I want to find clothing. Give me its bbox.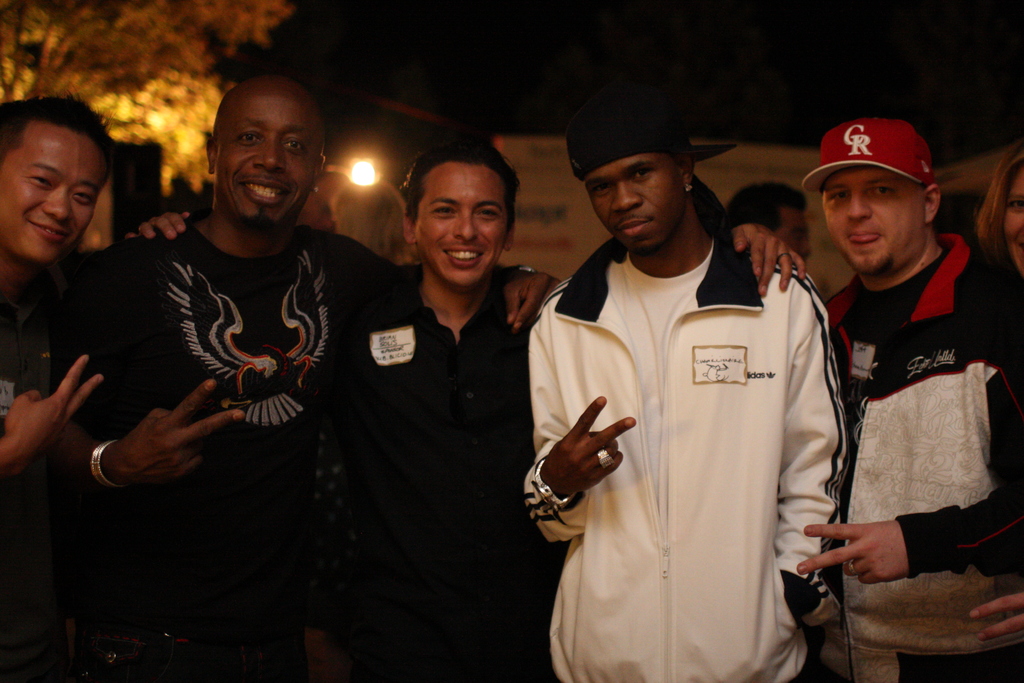
<box>820,224,1023,682</box>.
